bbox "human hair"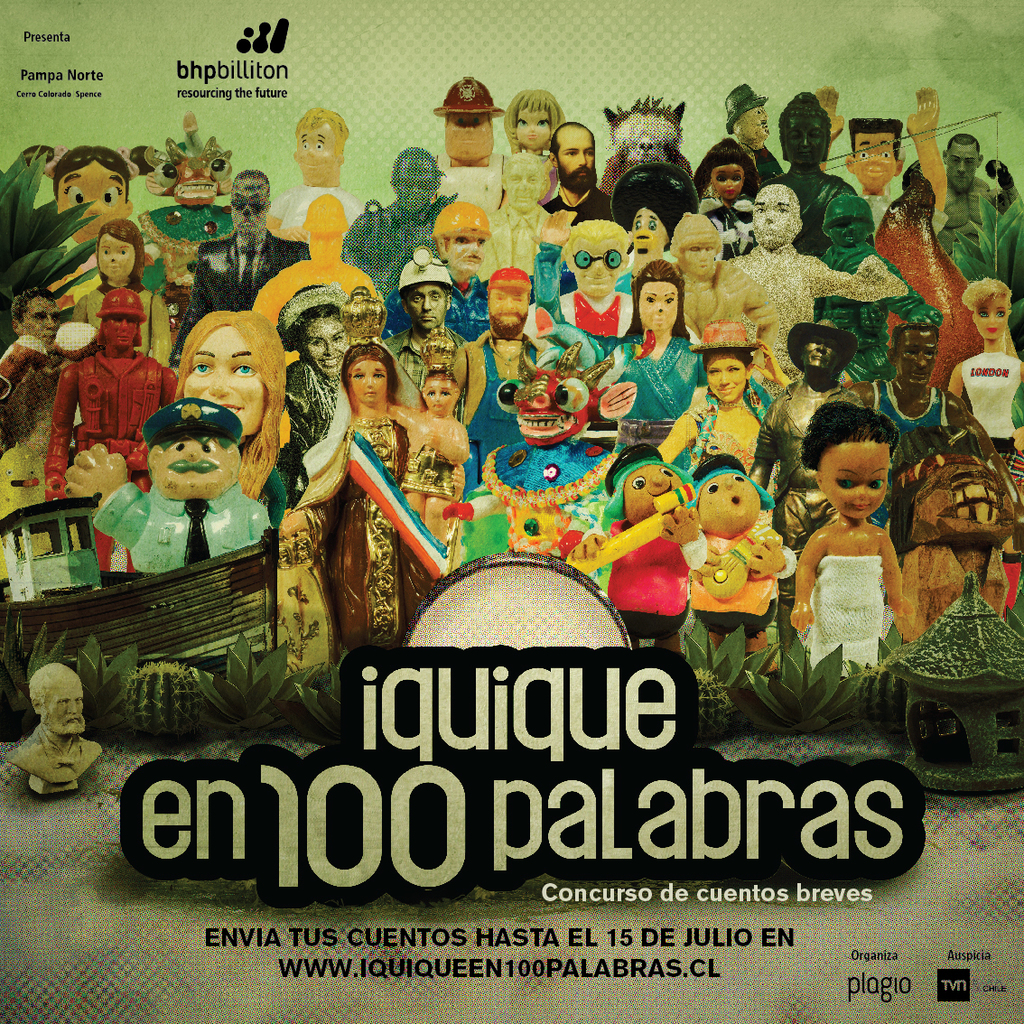
[960, 273, 1013, 312]
